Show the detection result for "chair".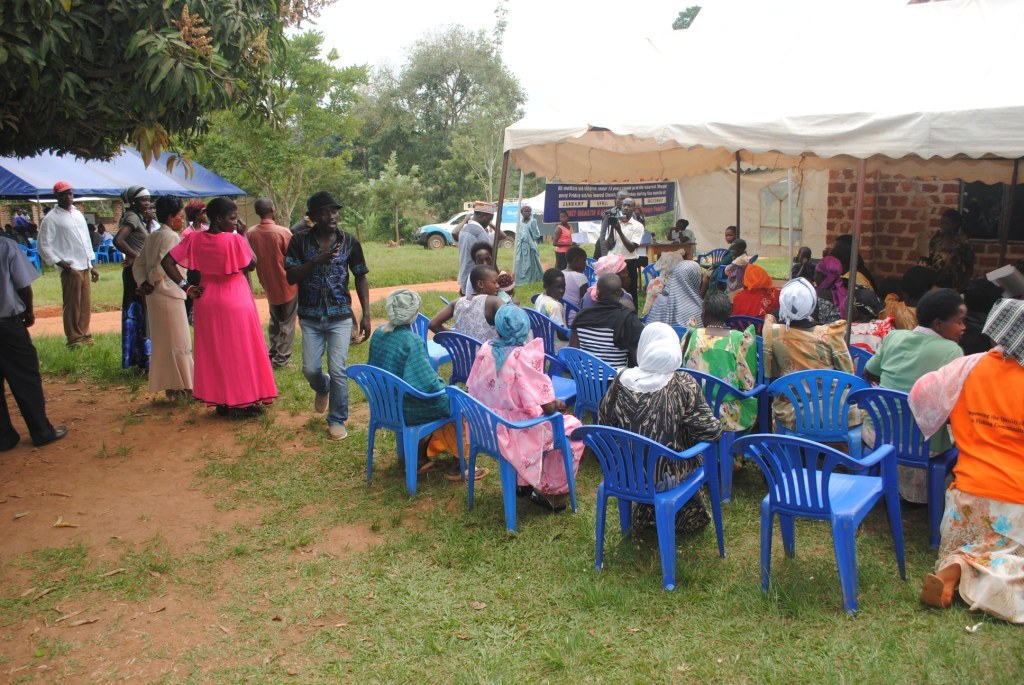
108:240:126:263.
